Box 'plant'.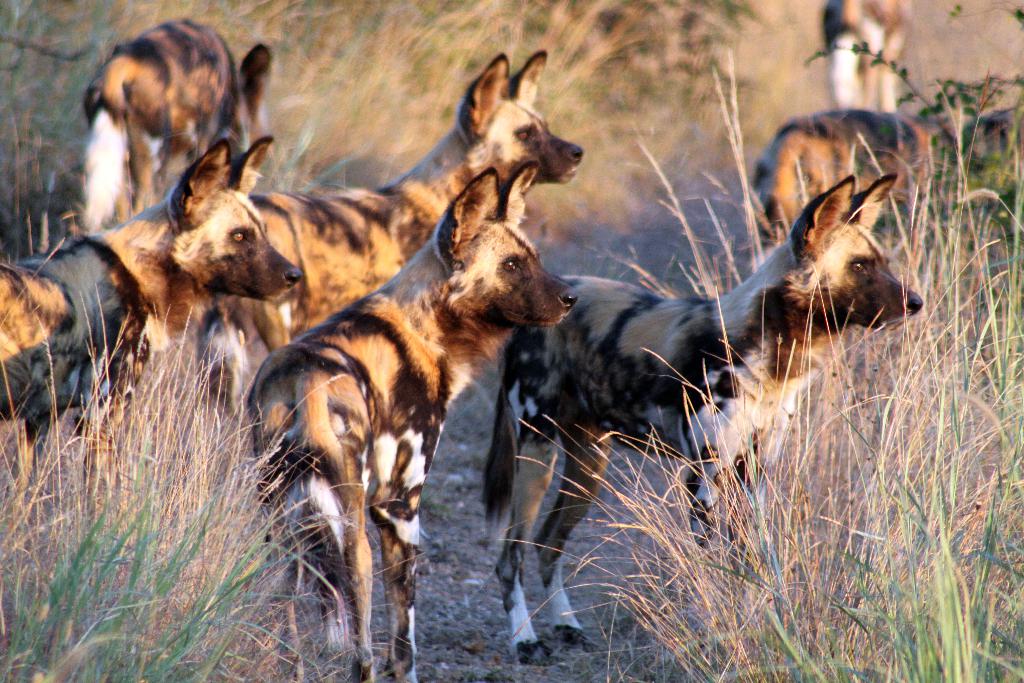
x1=0 y1=0 x2=1021 y2=292.
